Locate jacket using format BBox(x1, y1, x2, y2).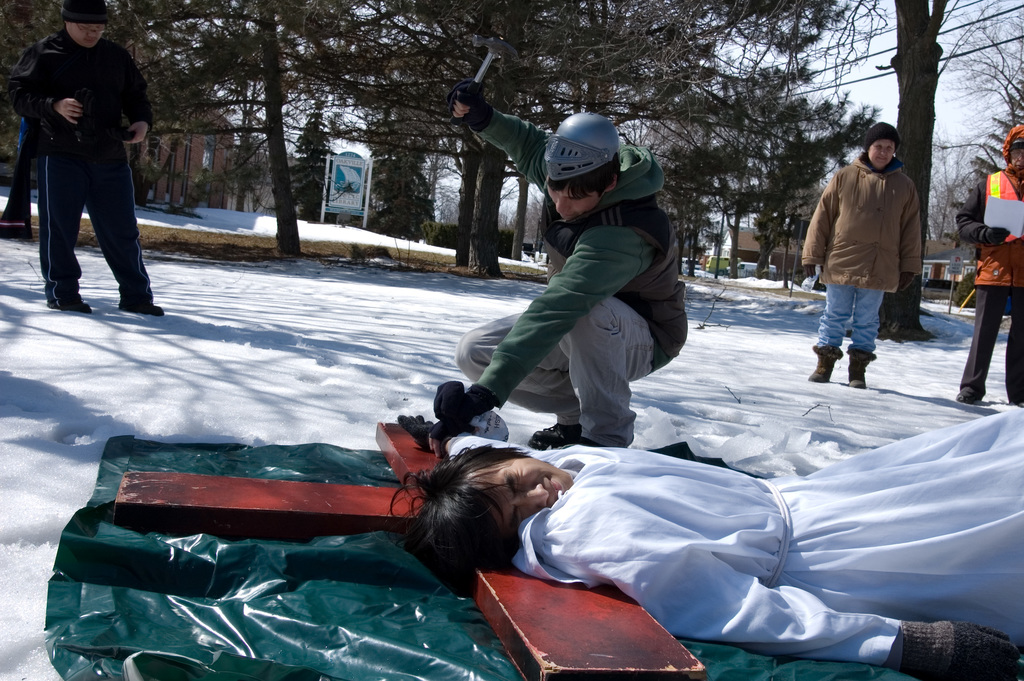
BBox(6, 28, 150, 145).
